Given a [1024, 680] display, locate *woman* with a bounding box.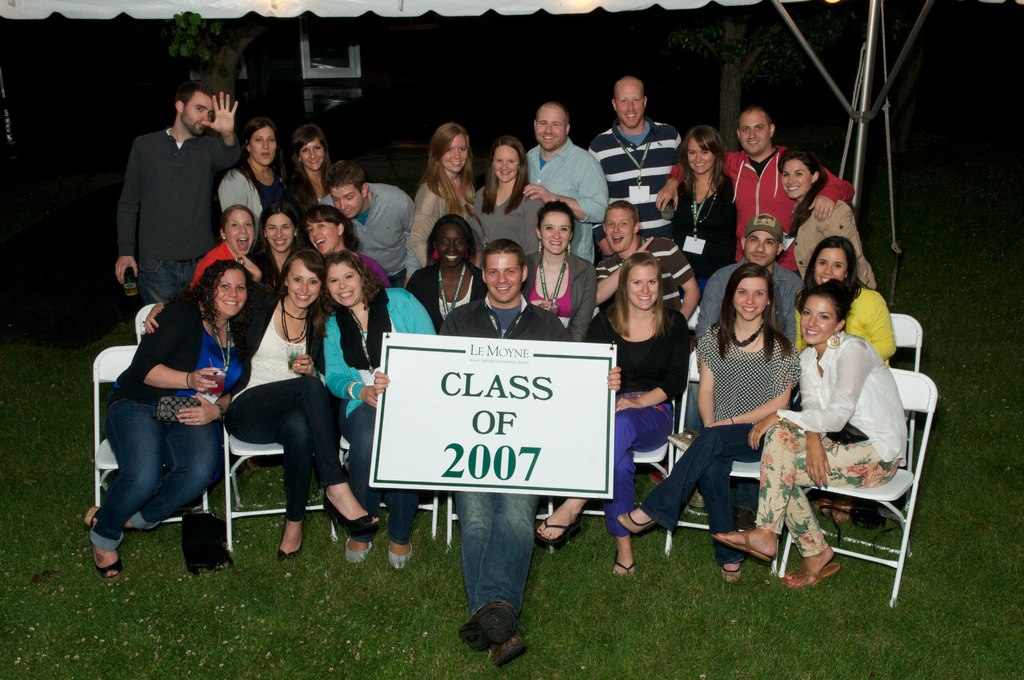
Located: BBox(772, 148, 880, 299).
